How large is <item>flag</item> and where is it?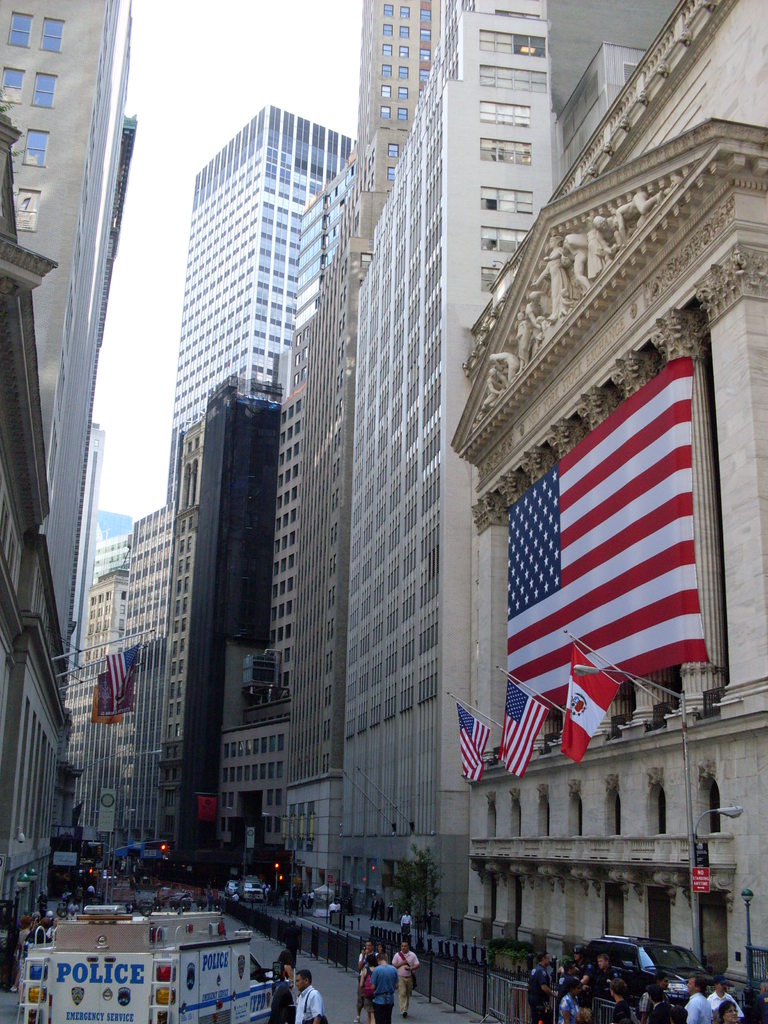
Bounding box: bbox=[563, 641, 627, 753].
